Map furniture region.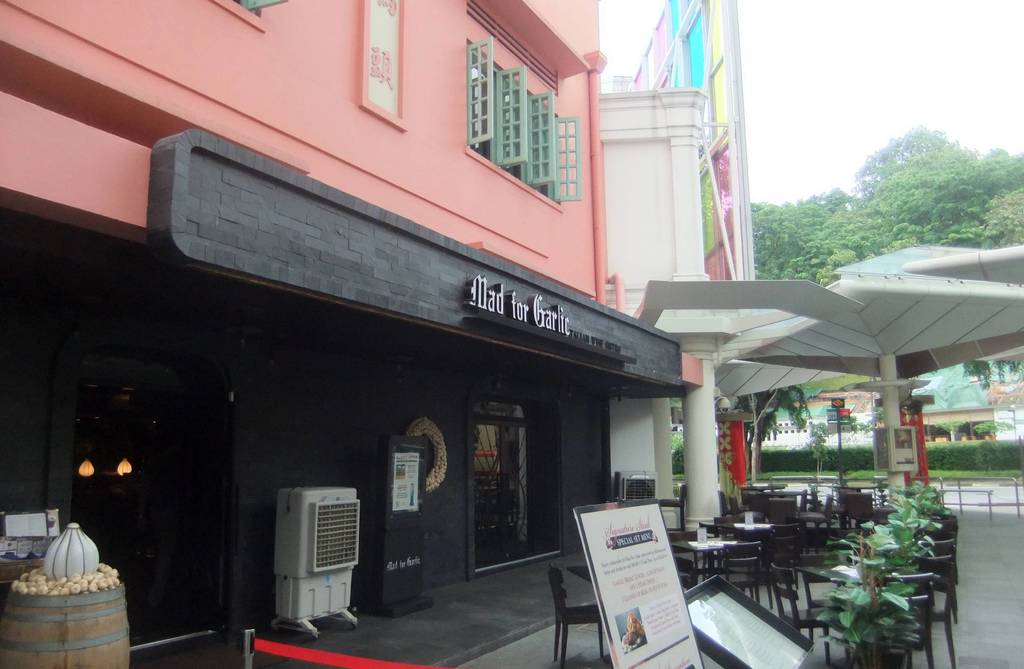
Mapped to bbox=[372, 440, 430, 618].
